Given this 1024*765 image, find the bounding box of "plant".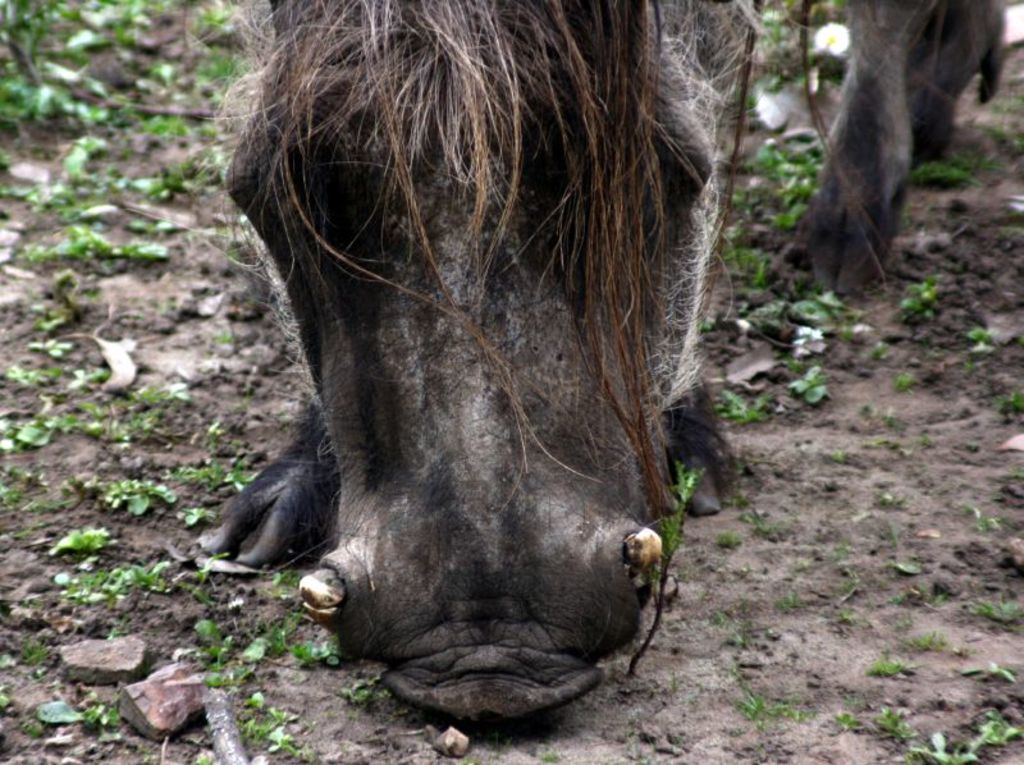
box=[29, 310, 70, 335].
